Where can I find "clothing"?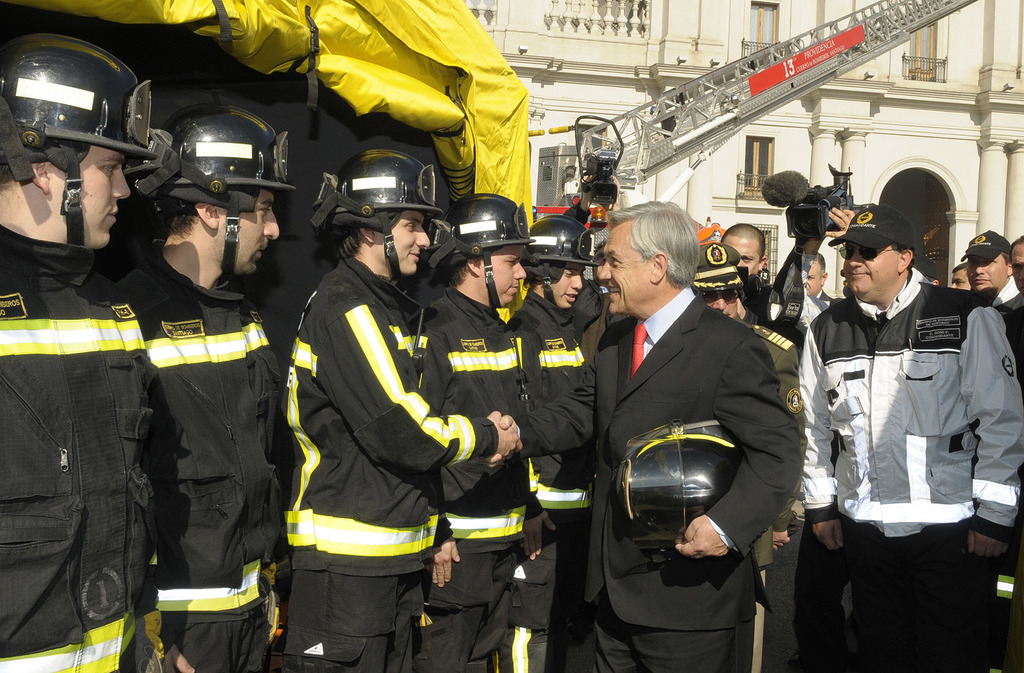
You can find it at 515:320:818:669.
